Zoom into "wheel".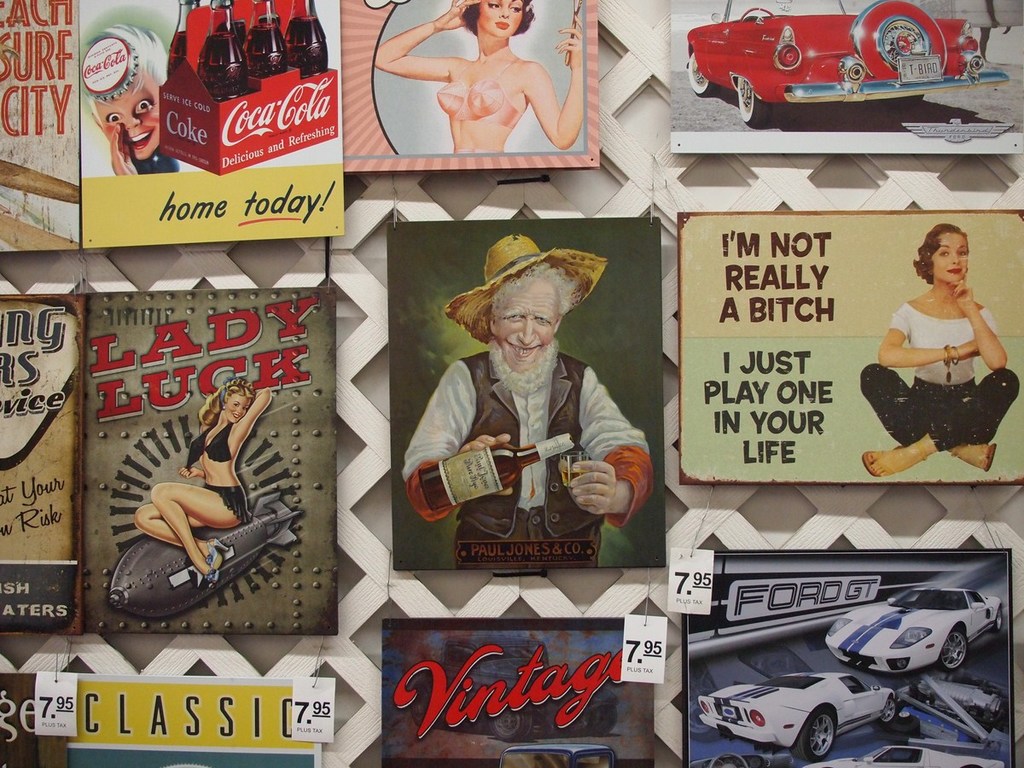
Zoom target: (left=850, top=0, right=950, bottom=73).
